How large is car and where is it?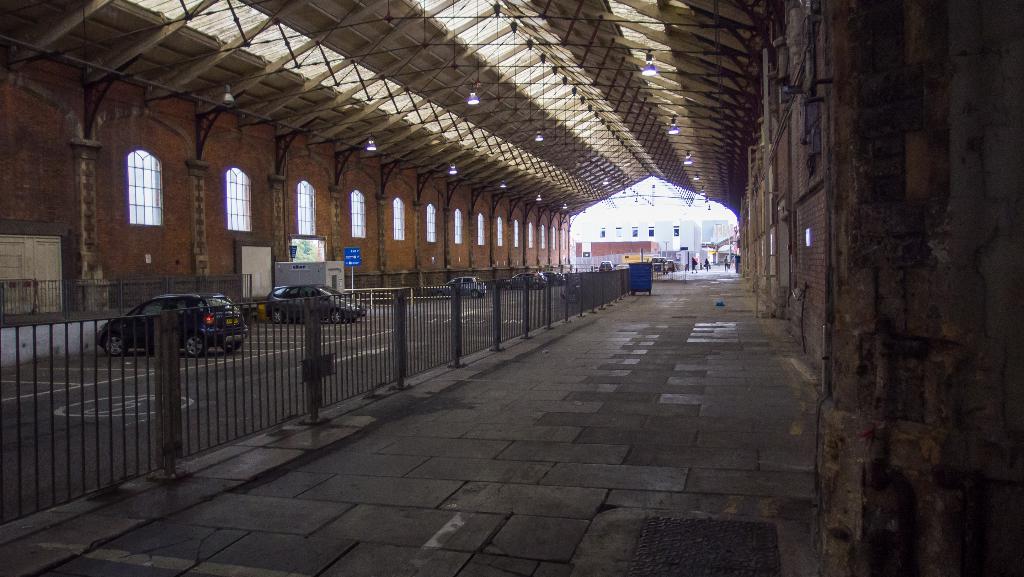
Bounding box: [left=99, top=293, right=248, bottom=358].
